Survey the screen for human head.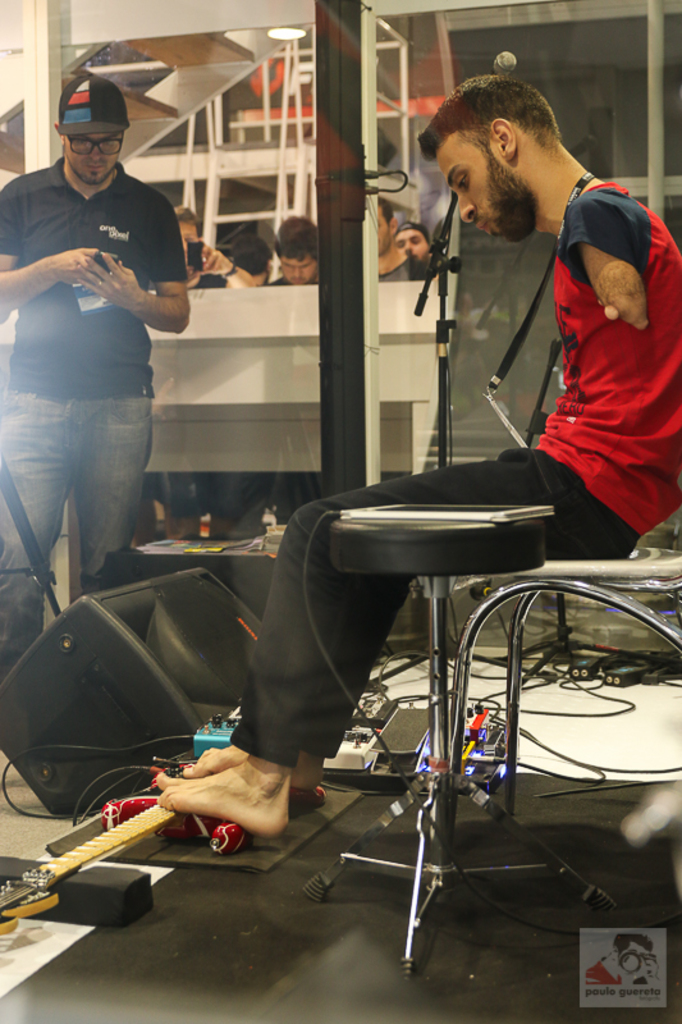
Survey found: box(416, 74, 557, 246).
